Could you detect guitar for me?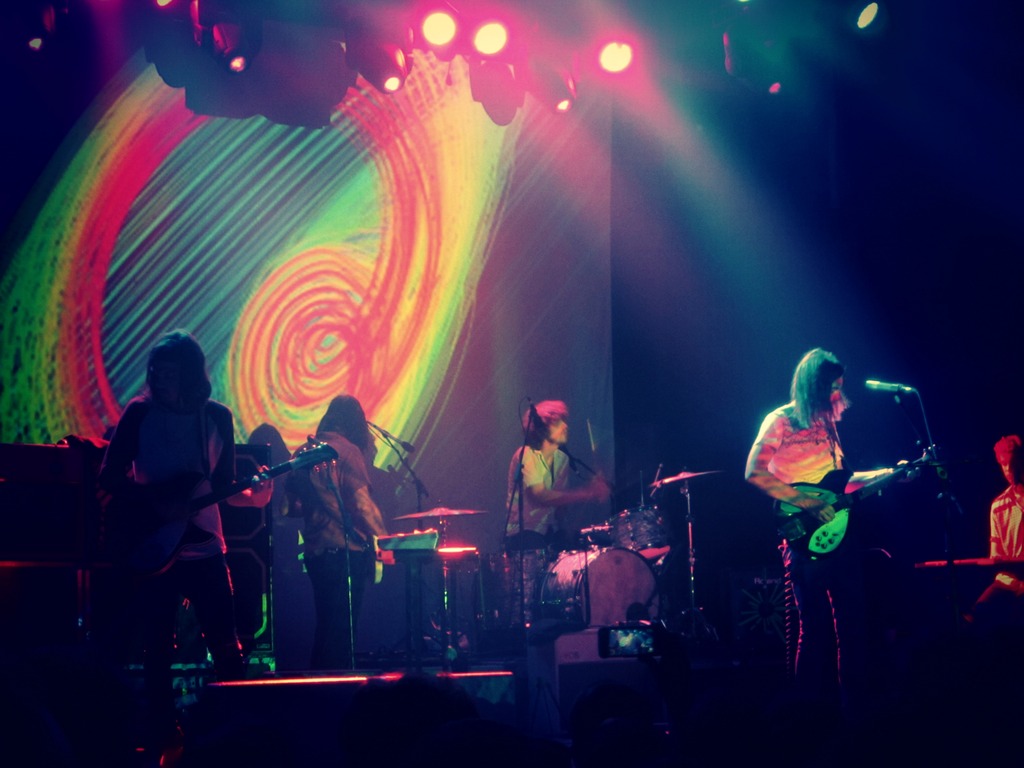
Detection result: region(98, 436, 341, 577).
